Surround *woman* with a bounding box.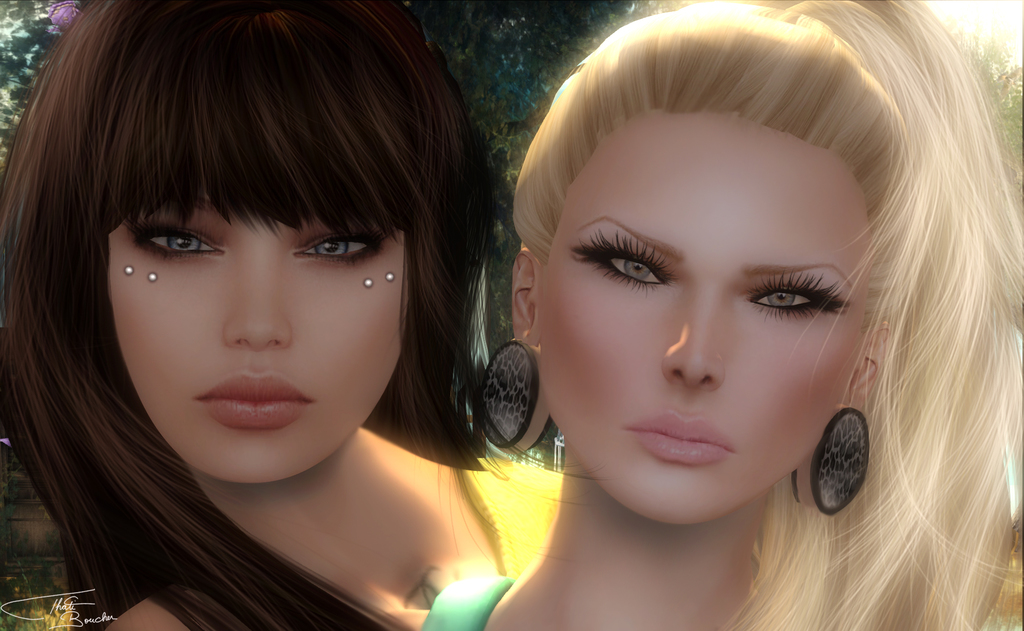
bbox=[414, 0, 1023, 630].
